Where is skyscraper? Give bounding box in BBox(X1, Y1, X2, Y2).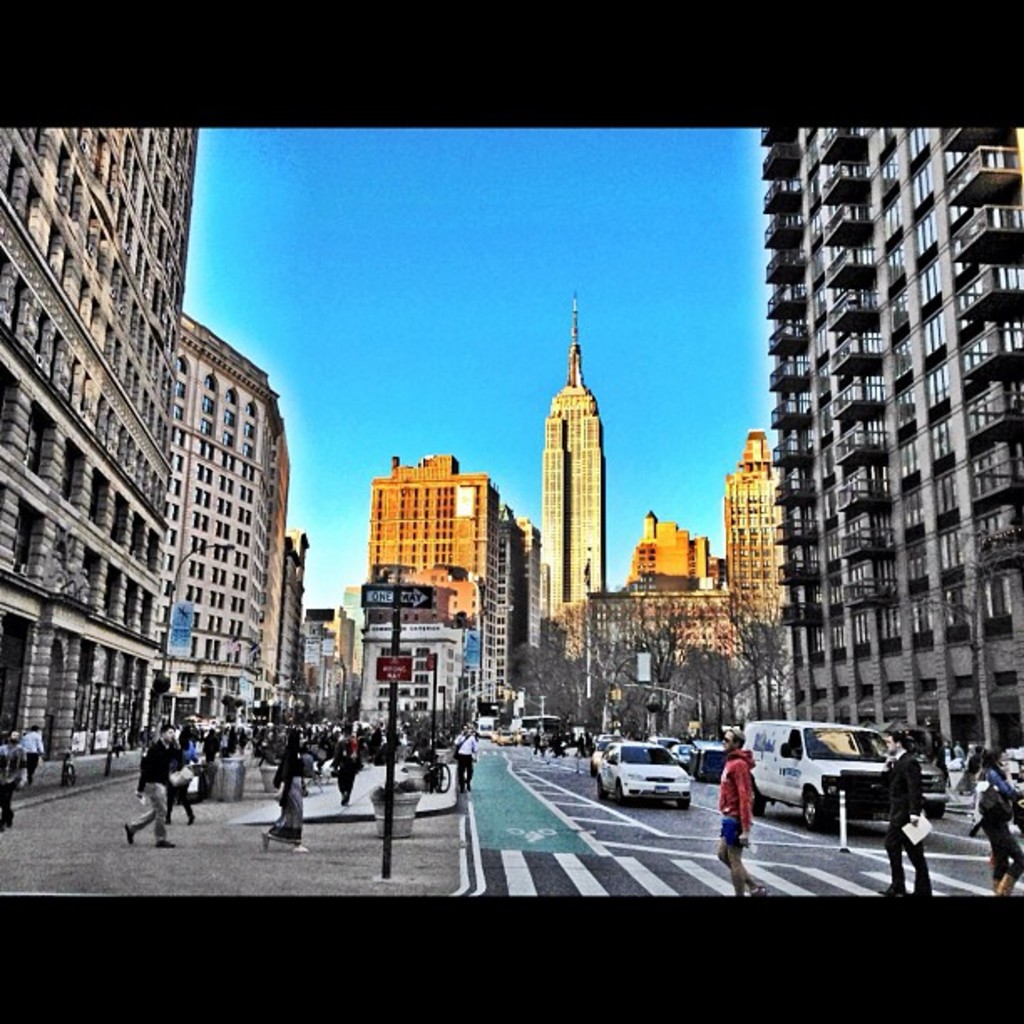
BBox(726, 120, 994, 773).
